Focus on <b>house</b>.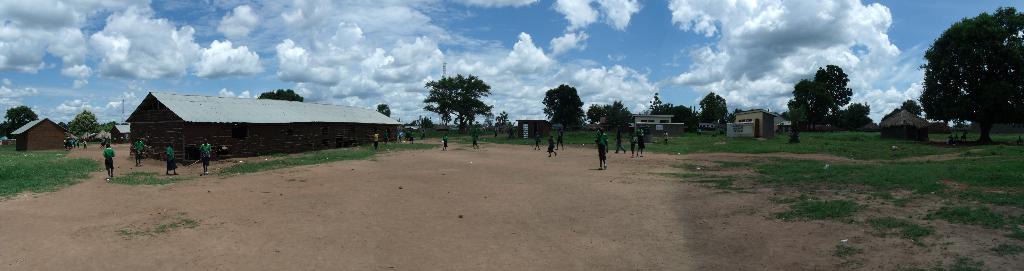
Focused at <box>636,119,678,129</box>.
